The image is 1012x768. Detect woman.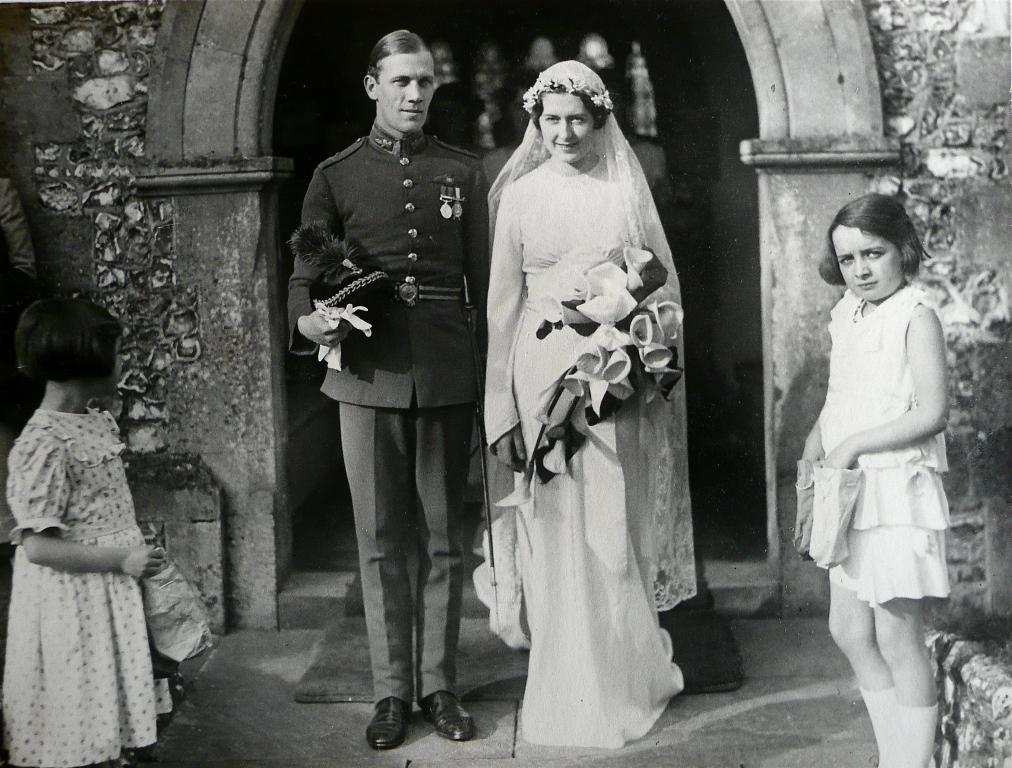
Detection: [x1=471, y1=48, x2=703, y2=745].
